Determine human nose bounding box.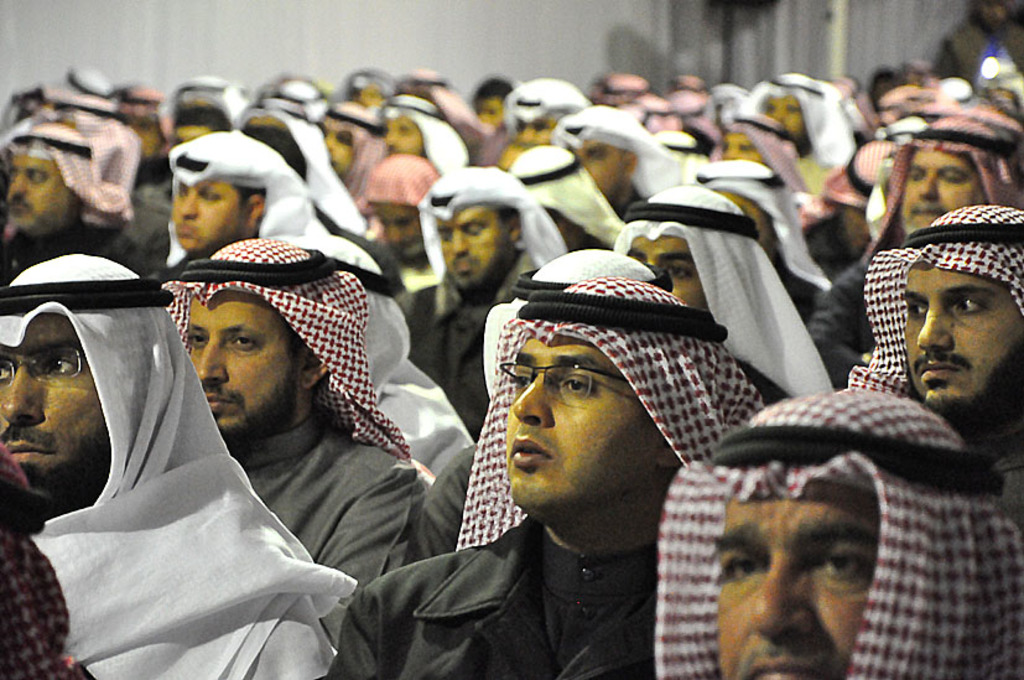
Determined: 9:170:32:193.
